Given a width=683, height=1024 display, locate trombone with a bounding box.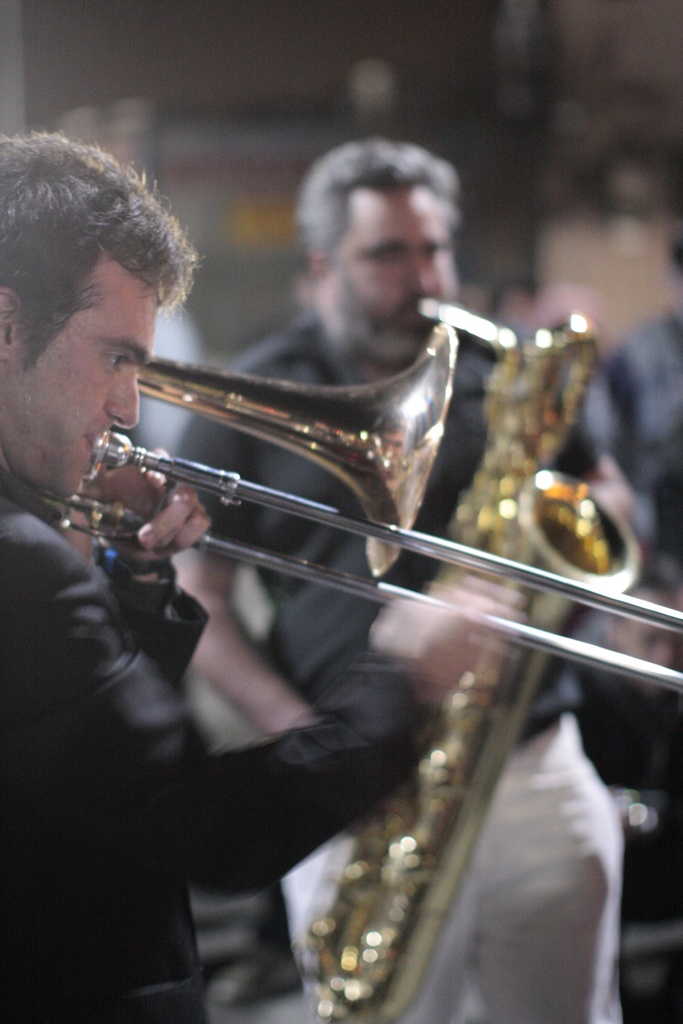
Located: bbox=[131, 323, 452, 579].
